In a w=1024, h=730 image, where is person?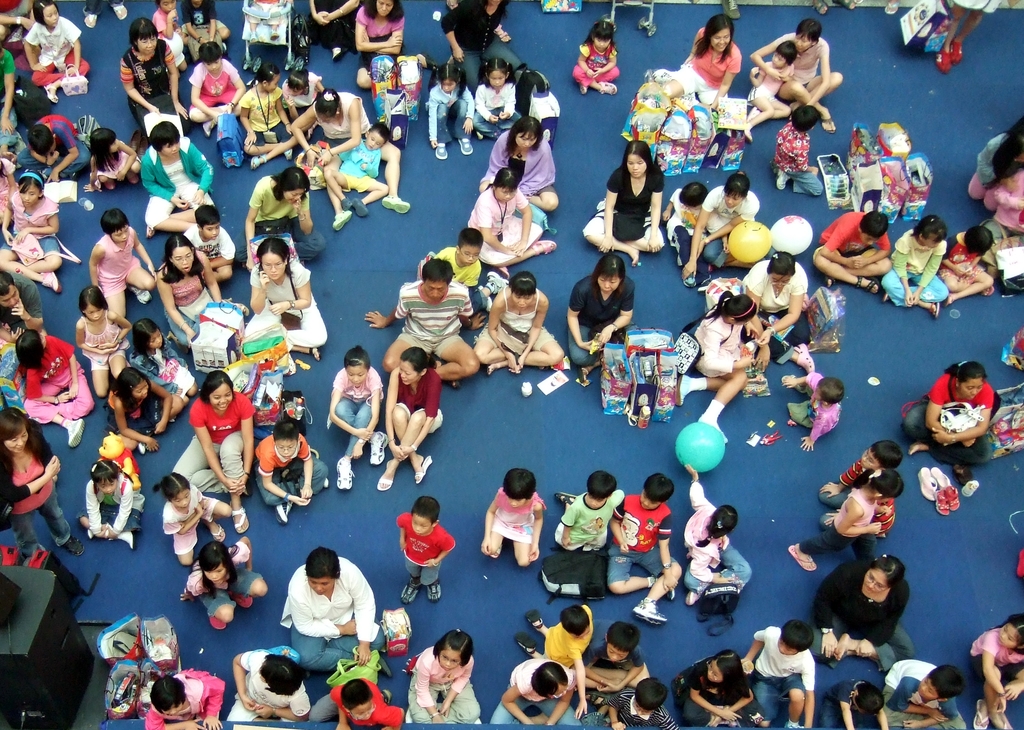
pyautogui.locateOnScreen(242, 166, 324, 265).
